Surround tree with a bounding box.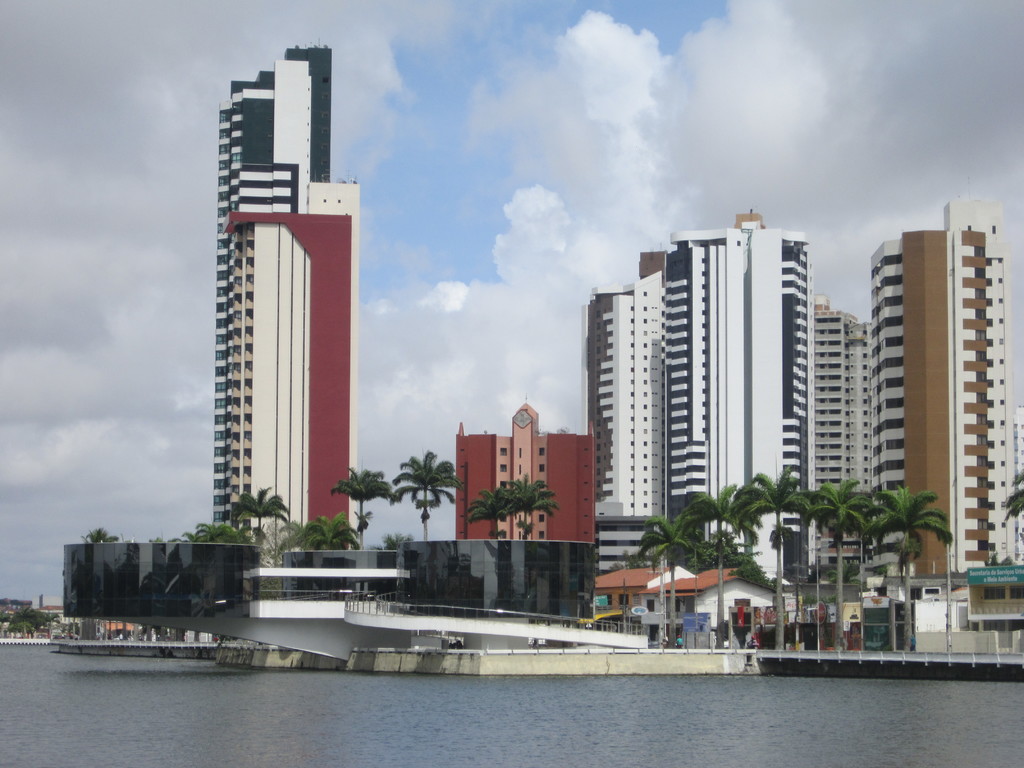
rect(470, 488, 515, 545).
